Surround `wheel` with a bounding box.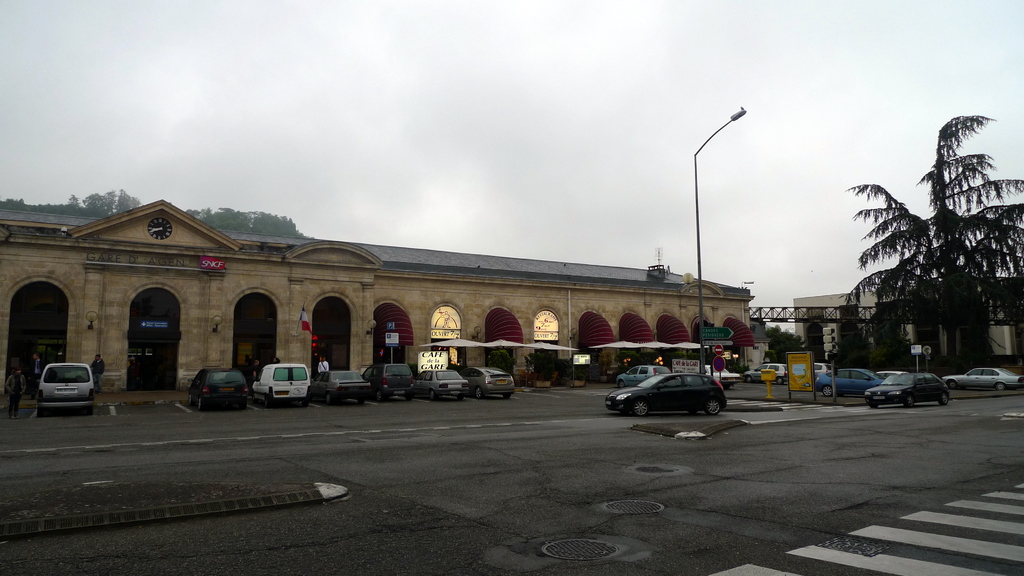
(left=81, top=393, right=97, bottom=419).
